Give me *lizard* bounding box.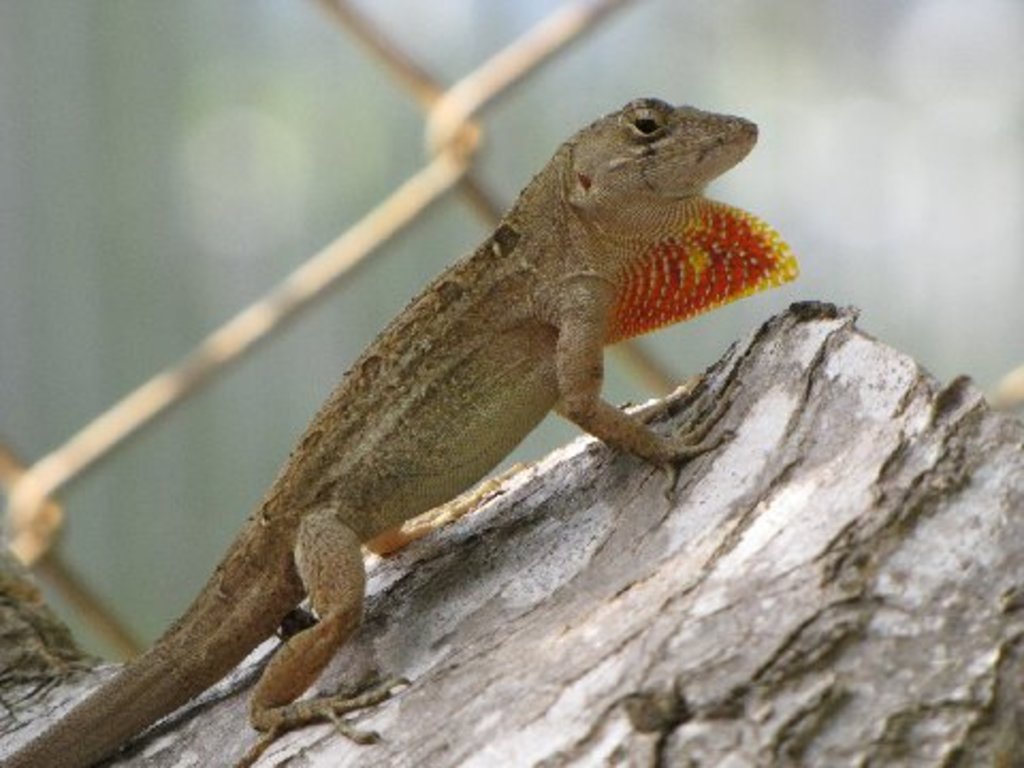
192:247:736:747.
